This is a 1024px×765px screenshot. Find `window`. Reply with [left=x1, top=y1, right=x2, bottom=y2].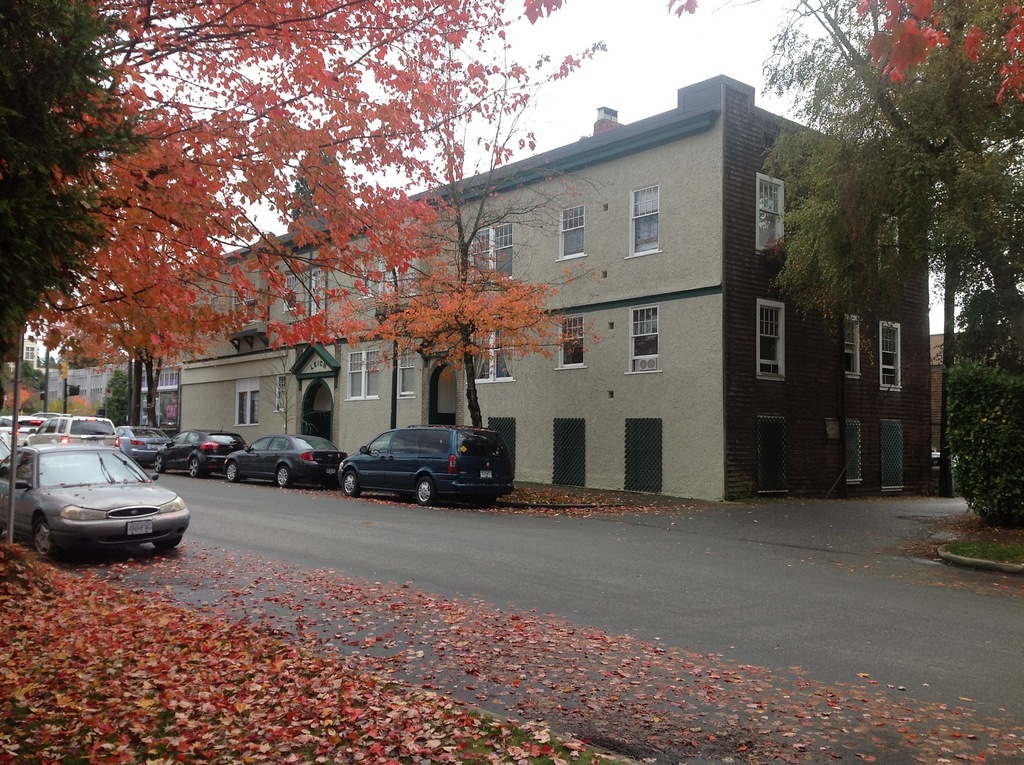
[left=628, top=185, right=670, bottom=248].
